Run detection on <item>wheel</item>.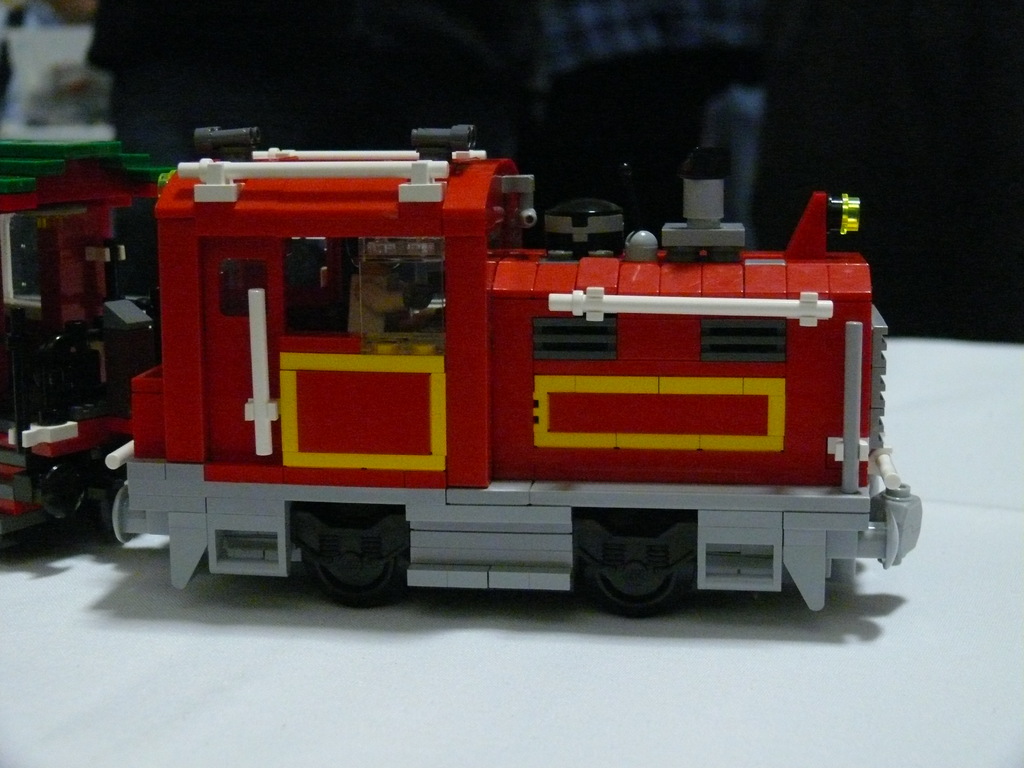
Result: (588, 561, 684, 616).
